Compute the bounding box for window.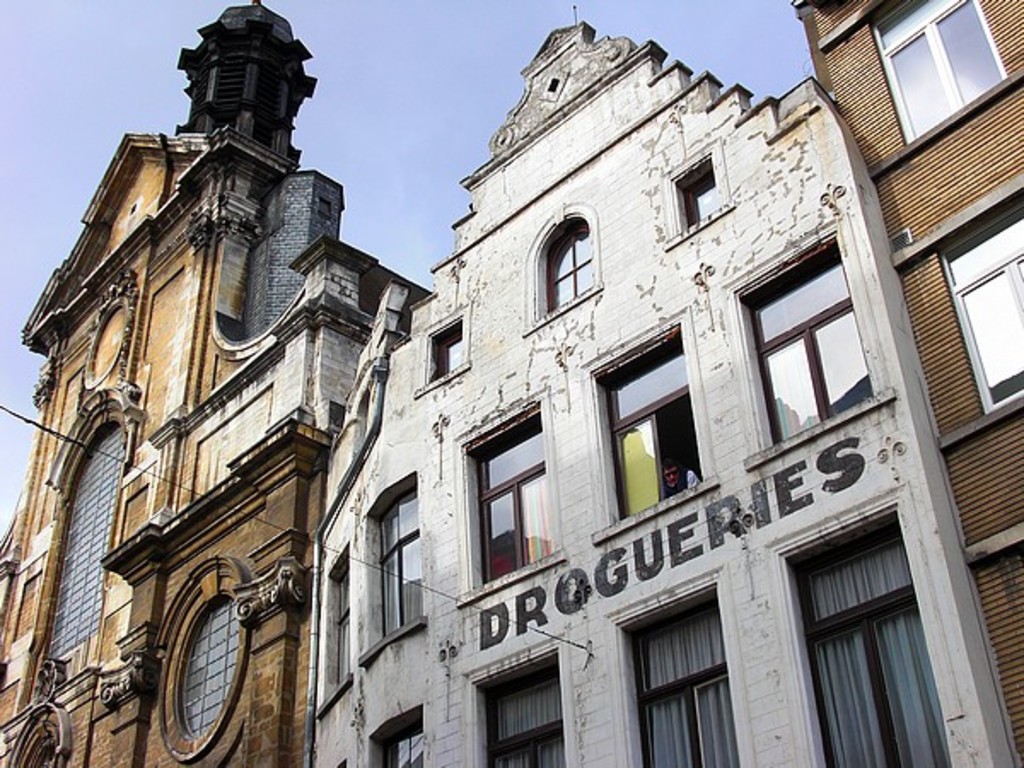
333, 563, 348, 684.
